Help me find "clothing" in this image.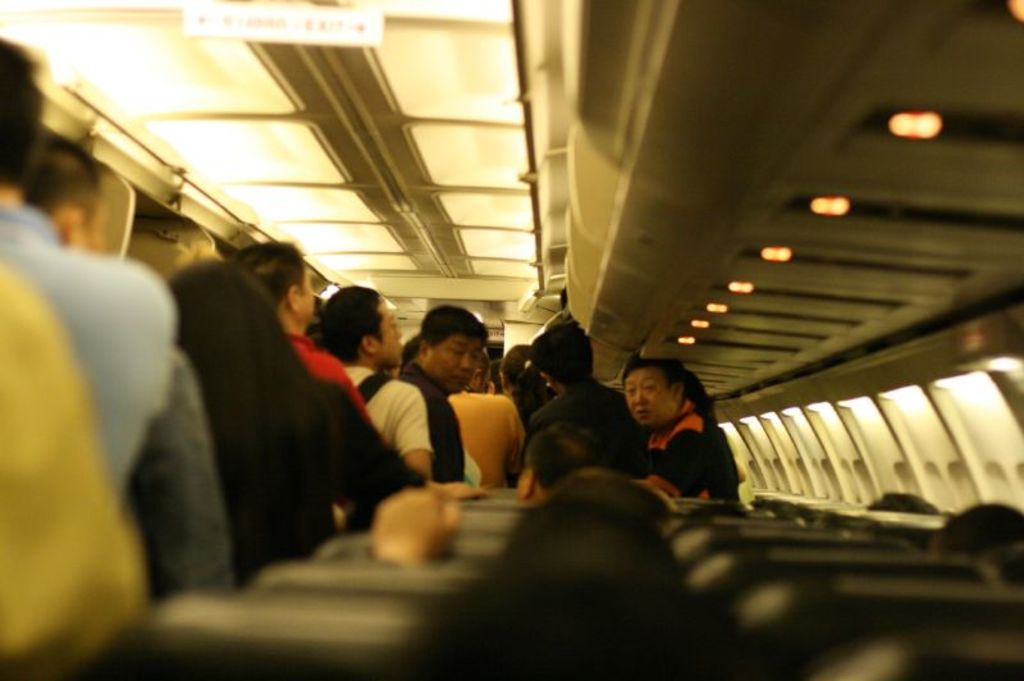
Found it: <bbox>499, 371, 649, 497</bbox>.
